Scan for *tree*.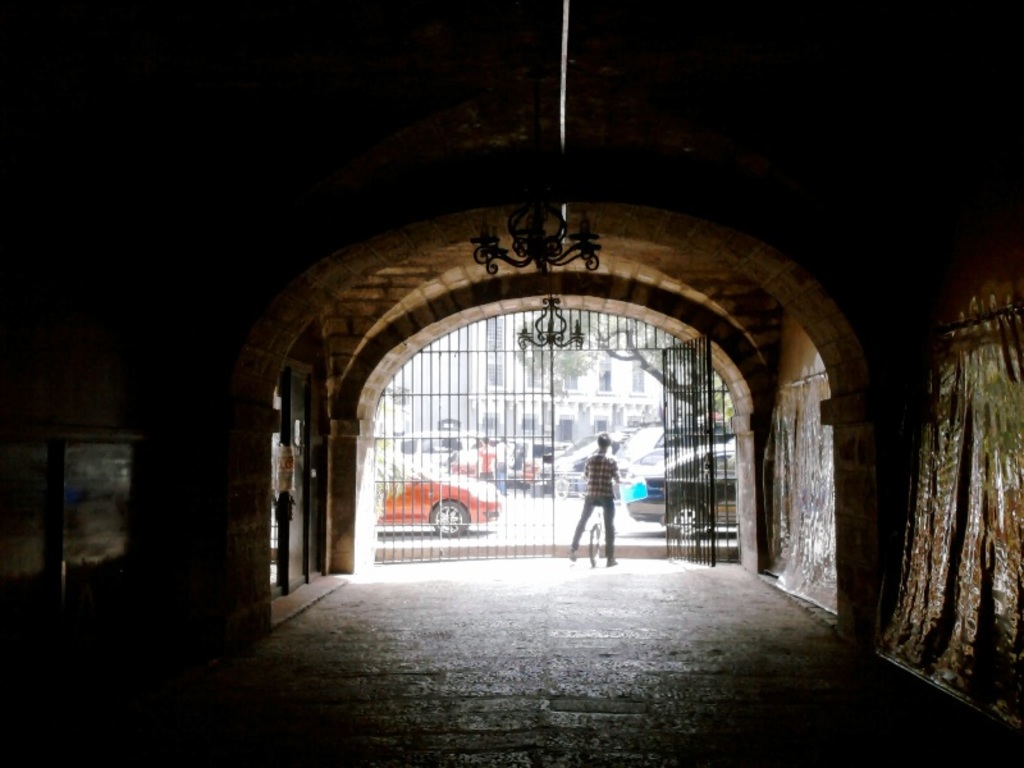
Scan result: {"left": 520, "top": 307, "right": 600, "bottom": 385}.
